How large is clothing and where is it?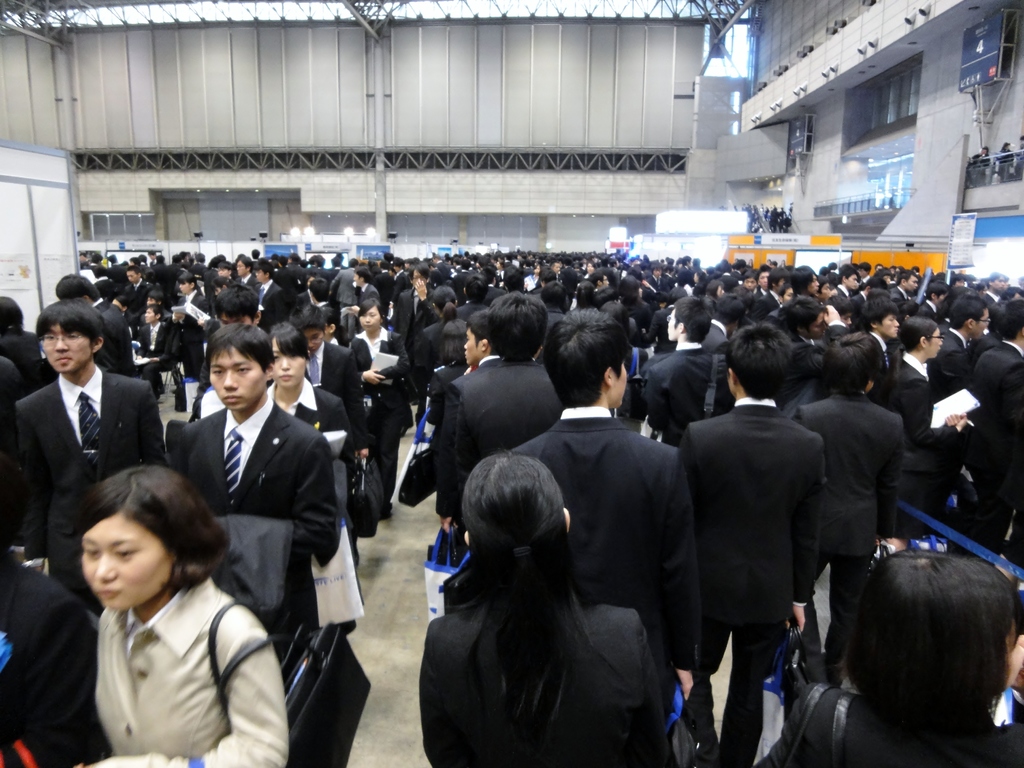
Bounding box: <region>676, 397, 824, 767</region>.
